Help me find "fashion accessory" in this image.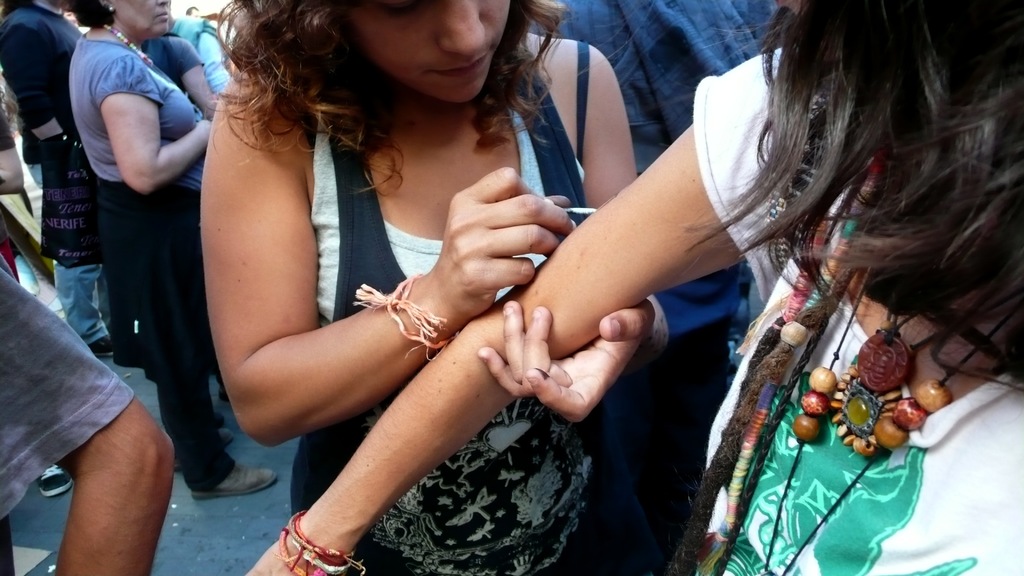
Found it: [x1=712, y1=153, x2=882, y2=544].
